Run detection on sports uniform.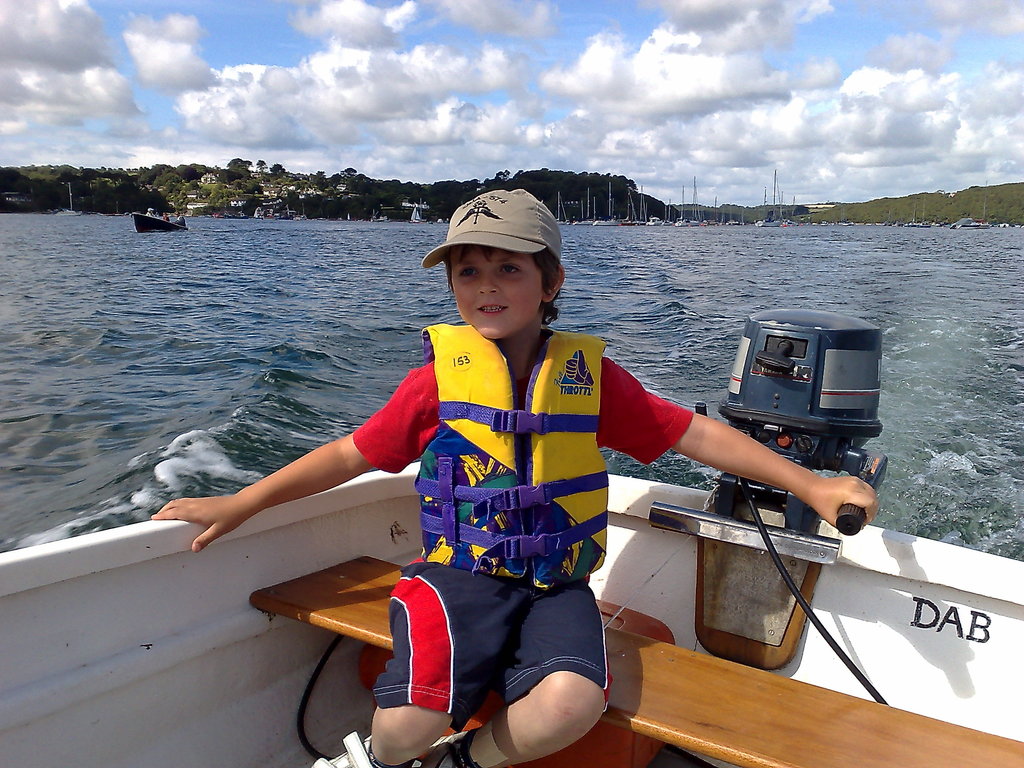
Result: 337 313 700 742.
